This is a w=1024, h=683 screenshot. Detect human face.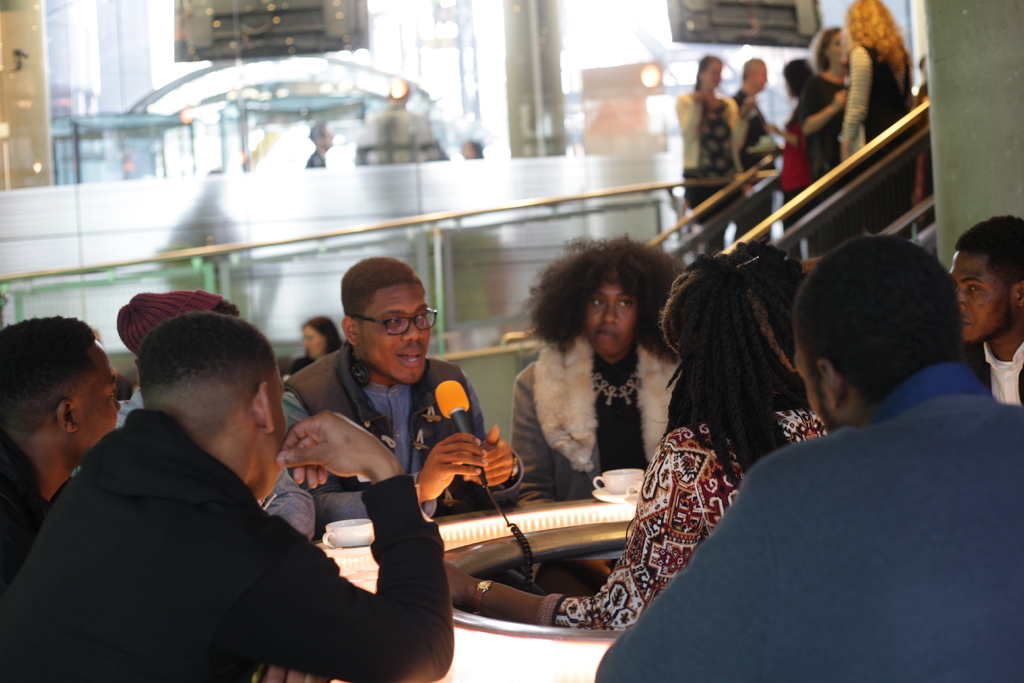
<bbox>584, 286, 639, 354</bbox>.
